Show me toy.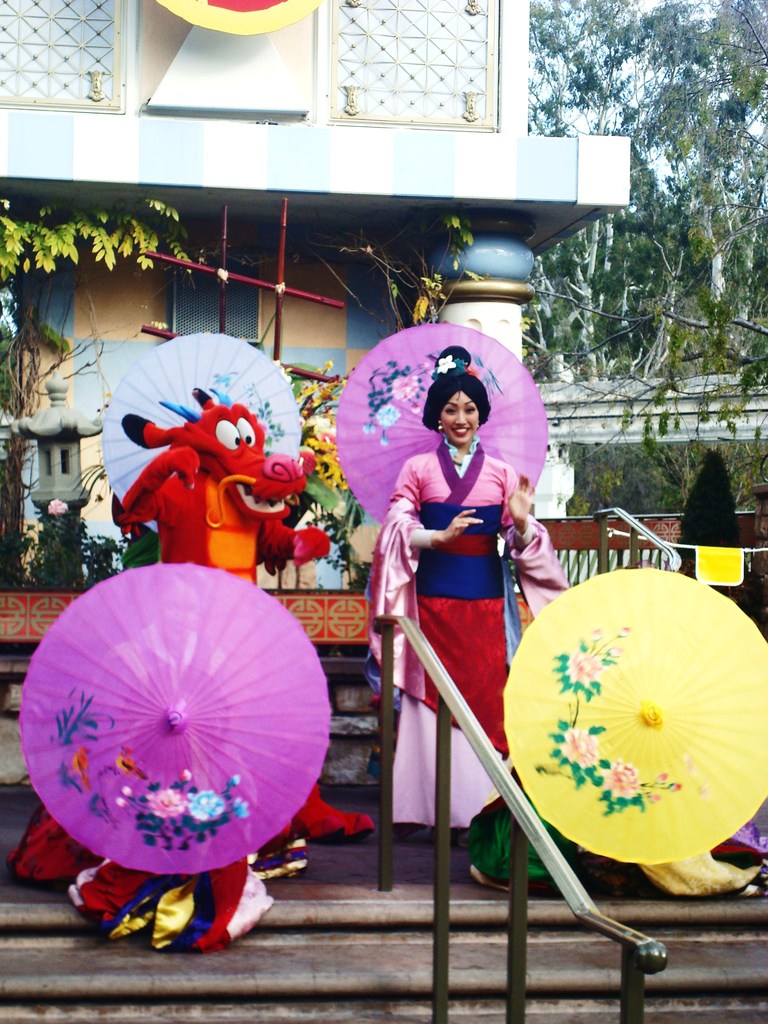
toy is here: <box>115,386,332,836</box>.
